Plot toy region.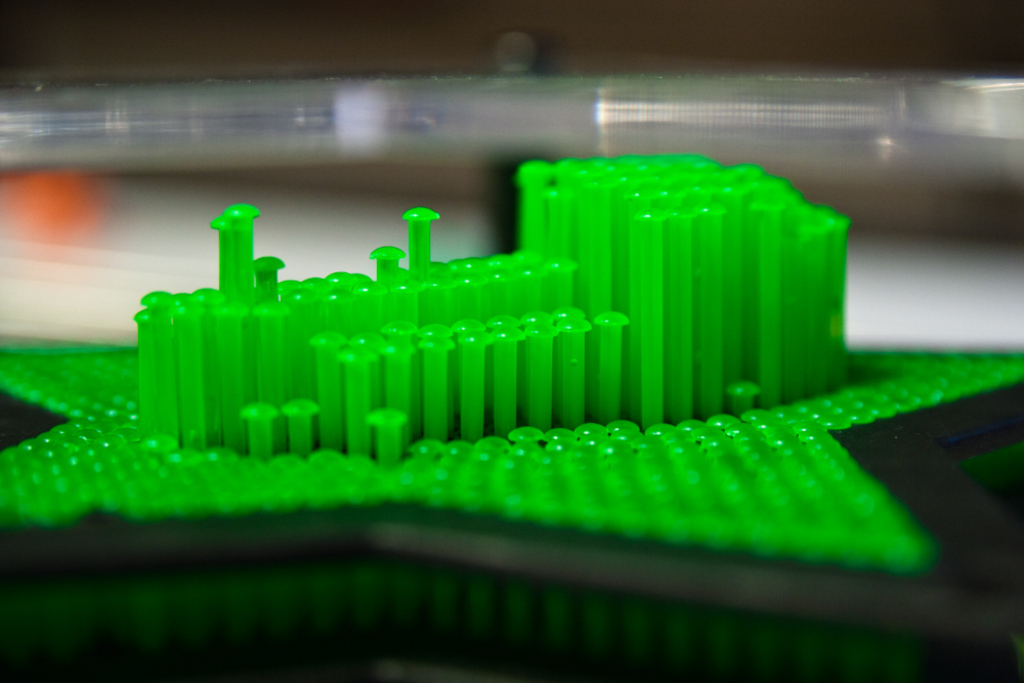
Plotted at 0 146 1023 606.
